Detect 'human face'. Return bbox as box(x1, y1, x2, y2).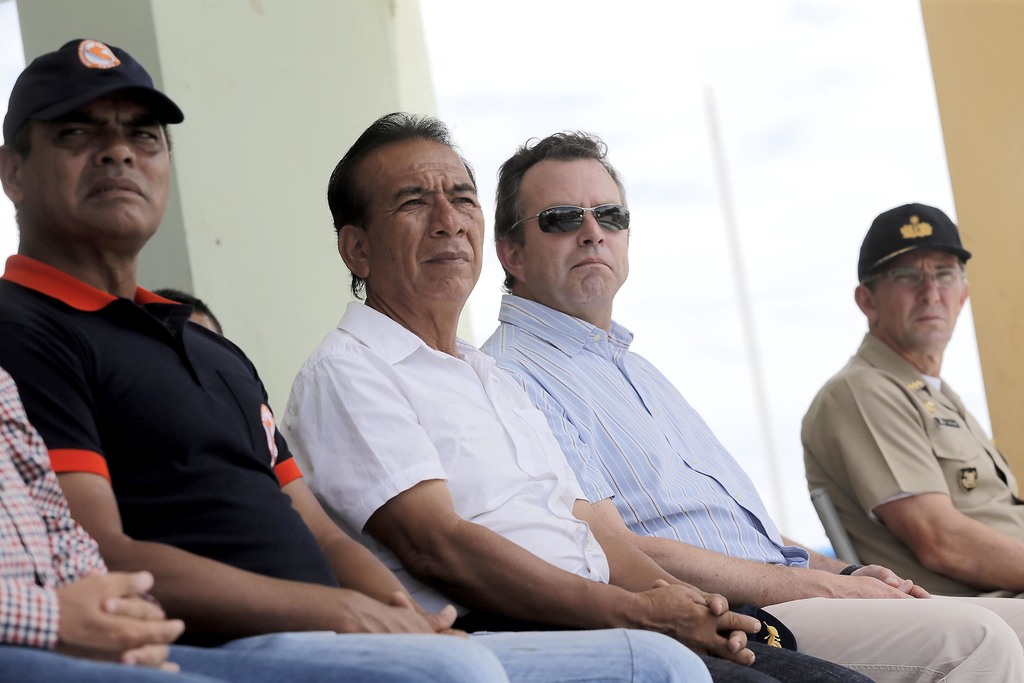
box(20, 98, 170, 233).
